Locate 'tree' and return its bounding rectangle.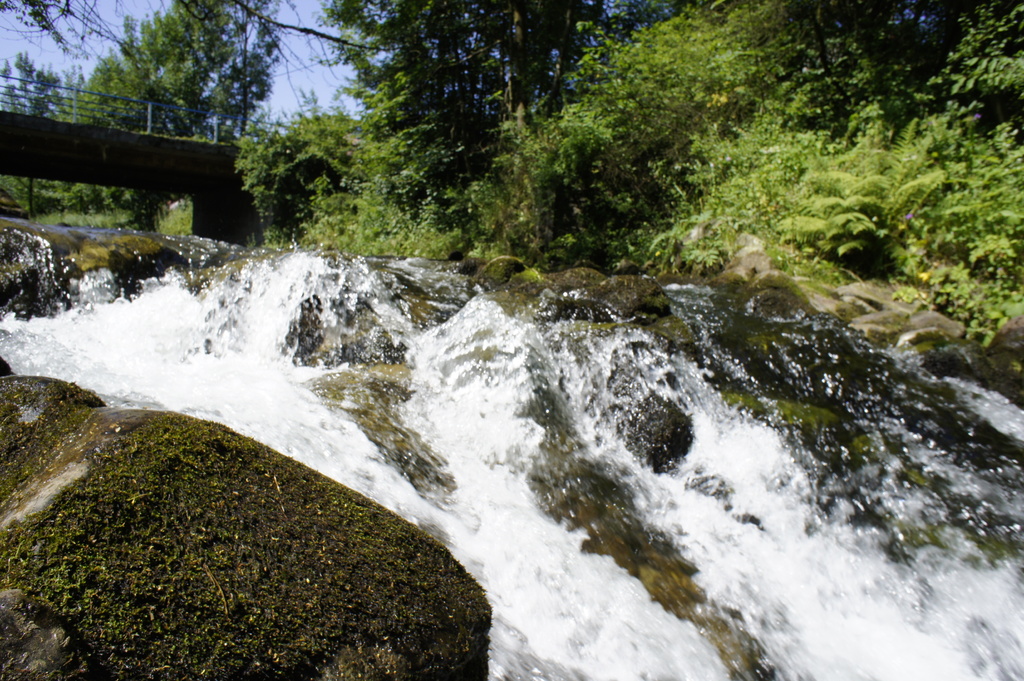
left=308, top=0, right=602, bottom=228.
